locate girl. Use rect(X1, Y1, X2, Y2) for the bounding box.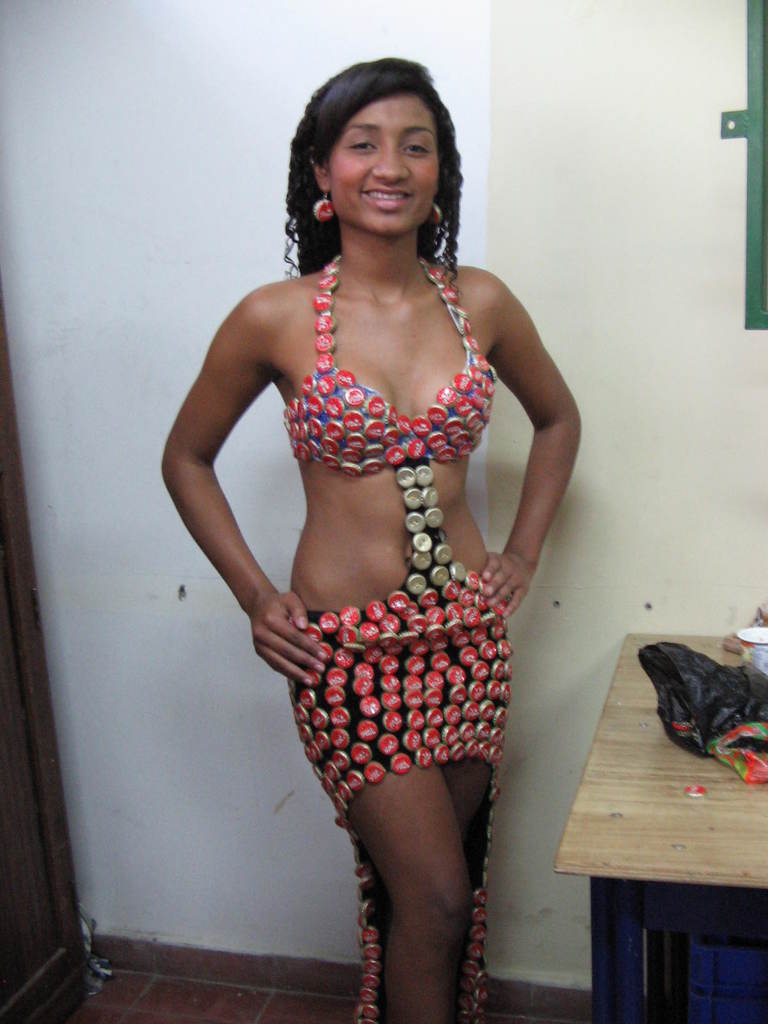
rect(164, 47, 582, 1023).
